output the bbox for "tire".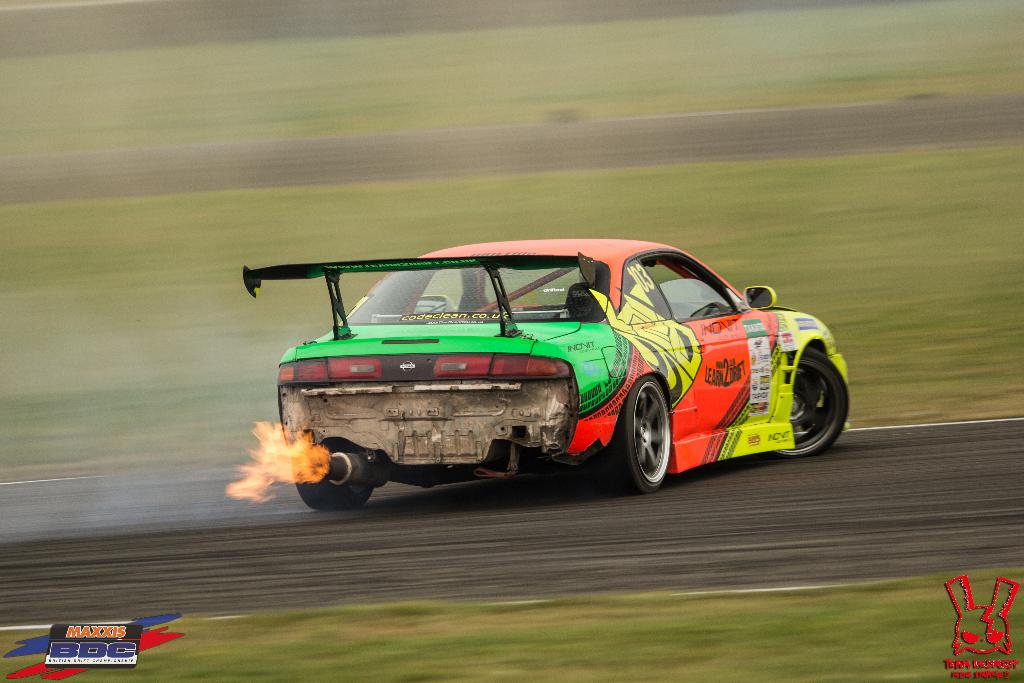
(x1=298, y1=437, x2=375, y2=512).
